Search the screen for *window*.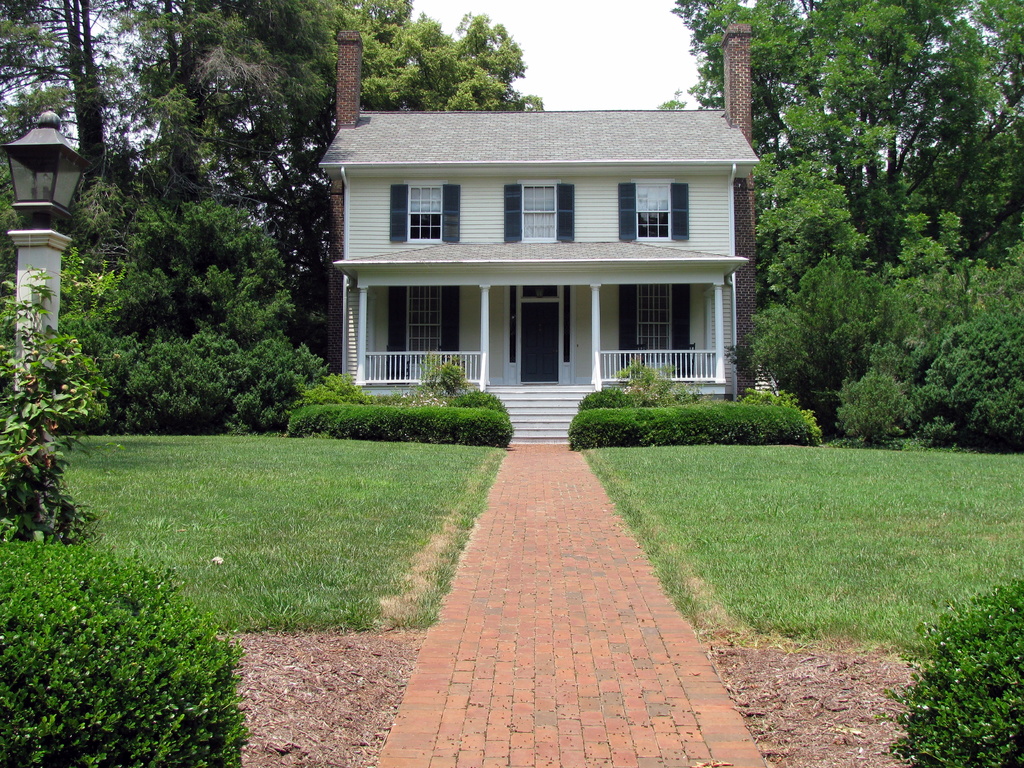
Found at locate(618, 284, 693, 371).
